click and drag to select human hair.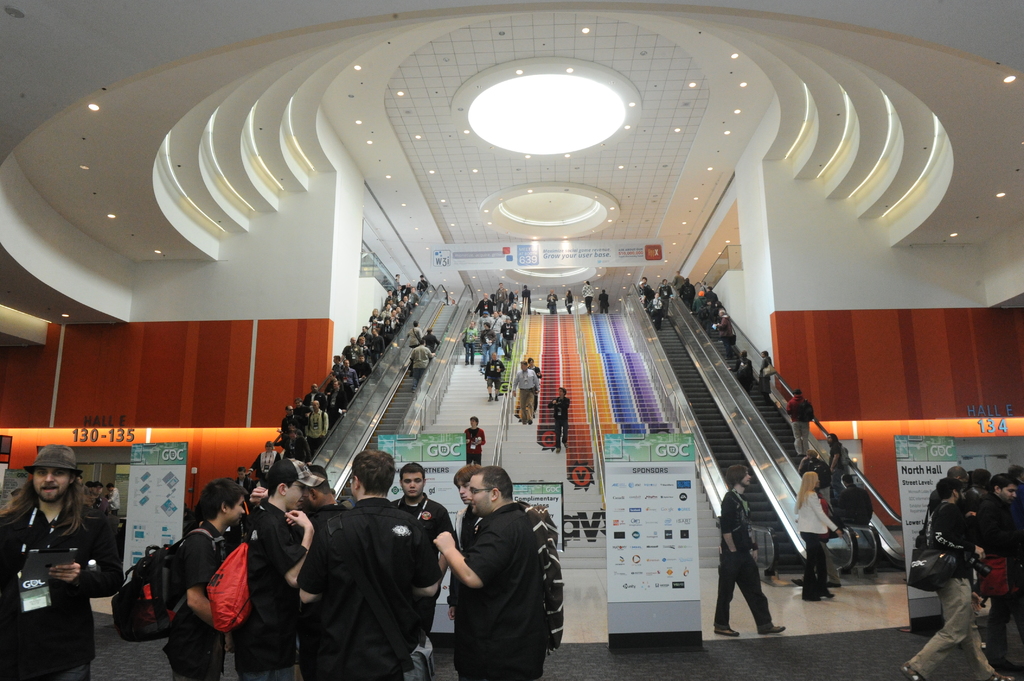
Selection: x1=557 y1=387 x2=566 y2=395.
